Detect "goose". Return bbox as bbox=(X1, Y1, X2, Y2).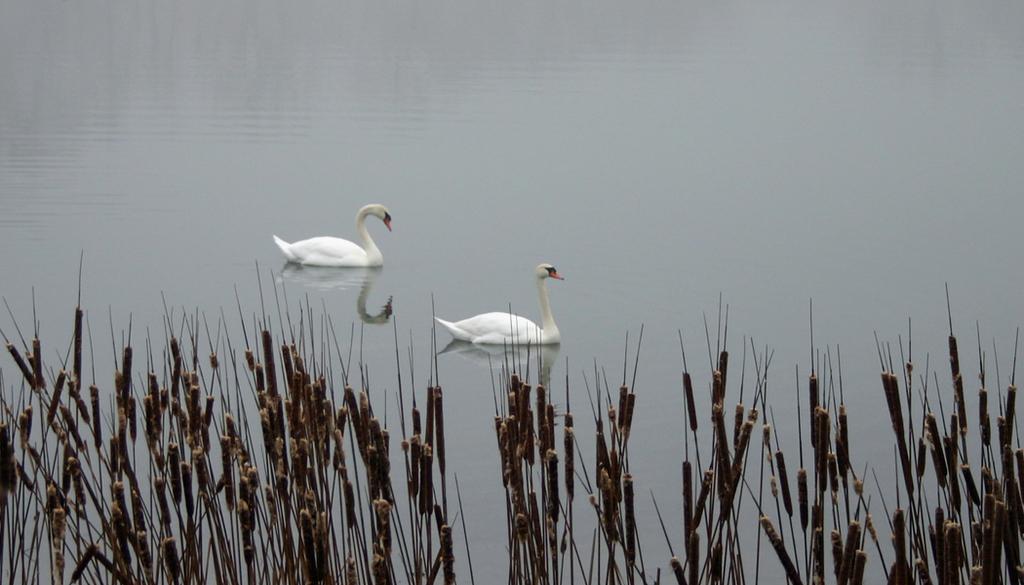
bbox=(432, 264, 565, 344).
